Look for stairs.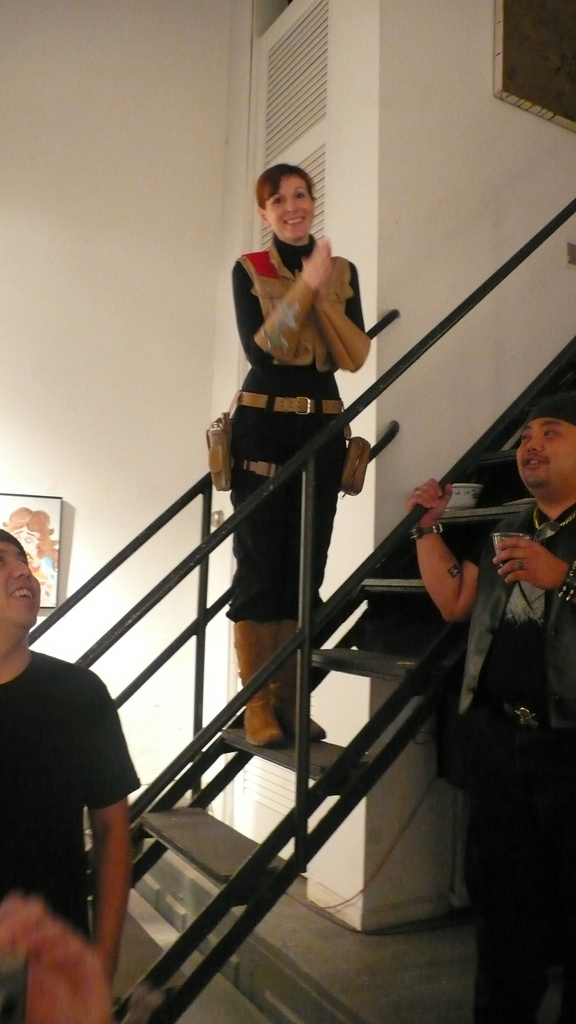
Found: Rect(79, 497, 545, 996).
